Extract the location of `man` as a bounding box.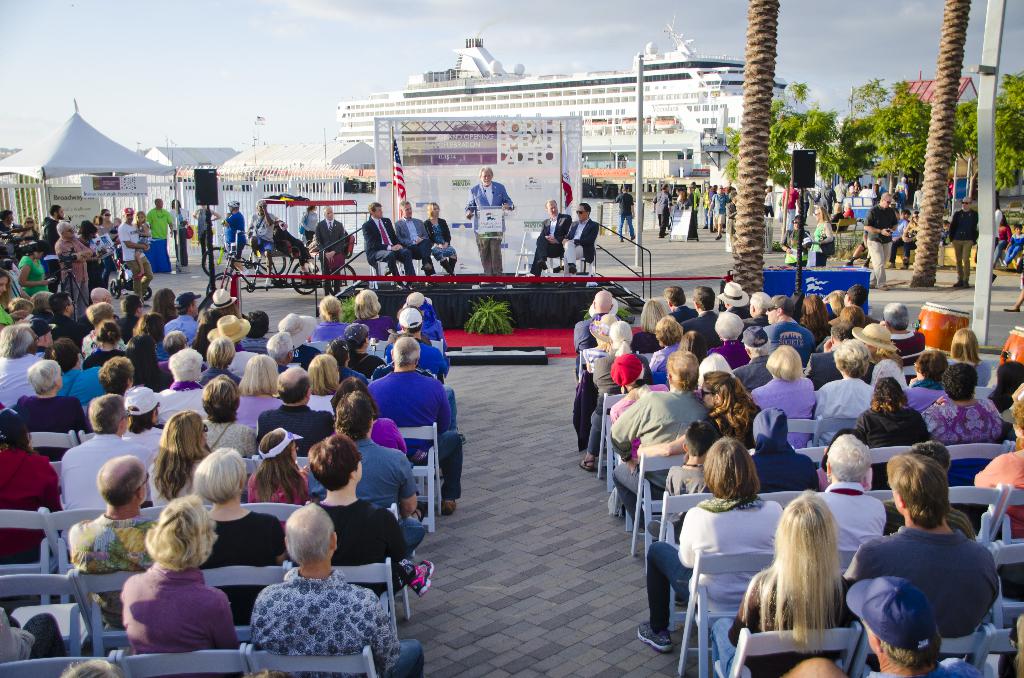
BBox(116, 206, 154, 300).
